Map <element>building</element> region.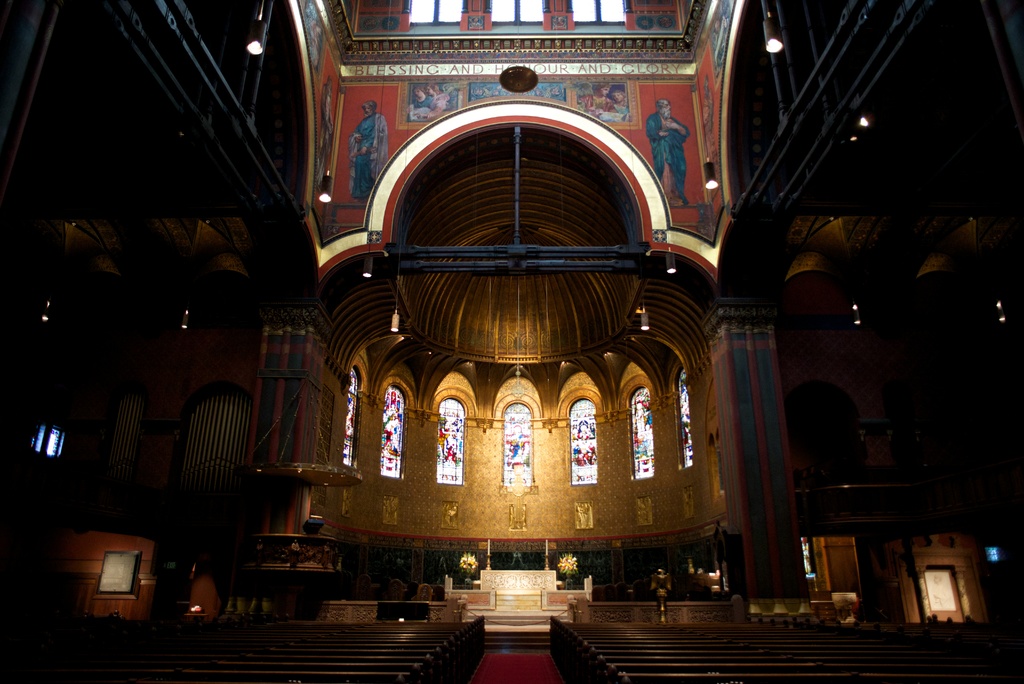
Mapped to 0 0 1023 683.
